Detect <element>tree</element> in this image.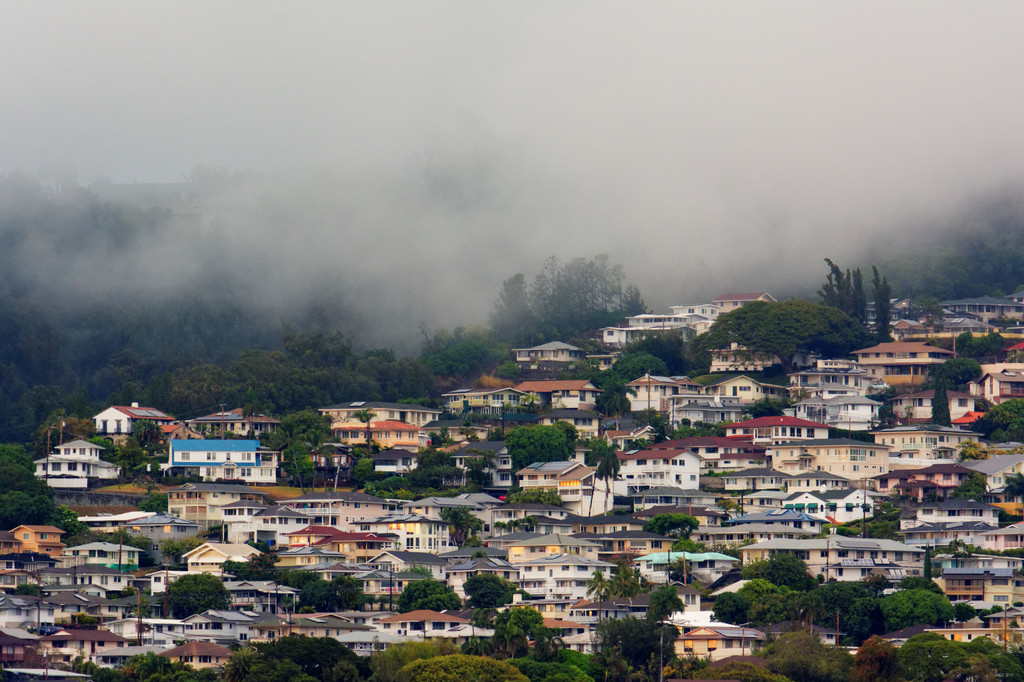
Detection: Rect(582, 354, 665, 410).
